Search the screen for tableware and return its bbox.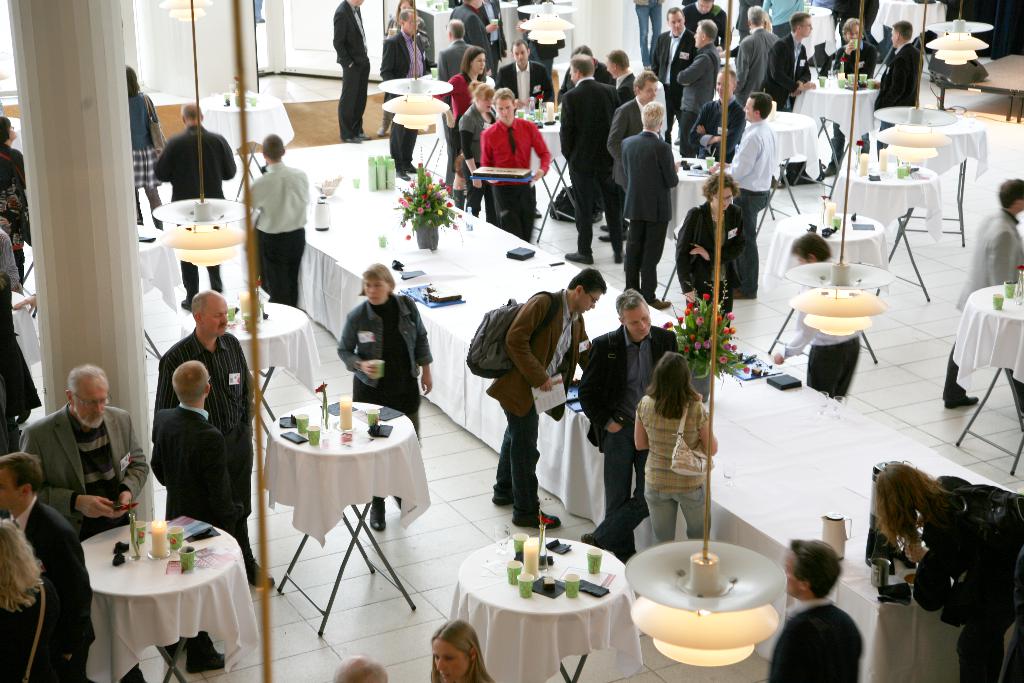
Found: crop(563, 572, 583, 599).
